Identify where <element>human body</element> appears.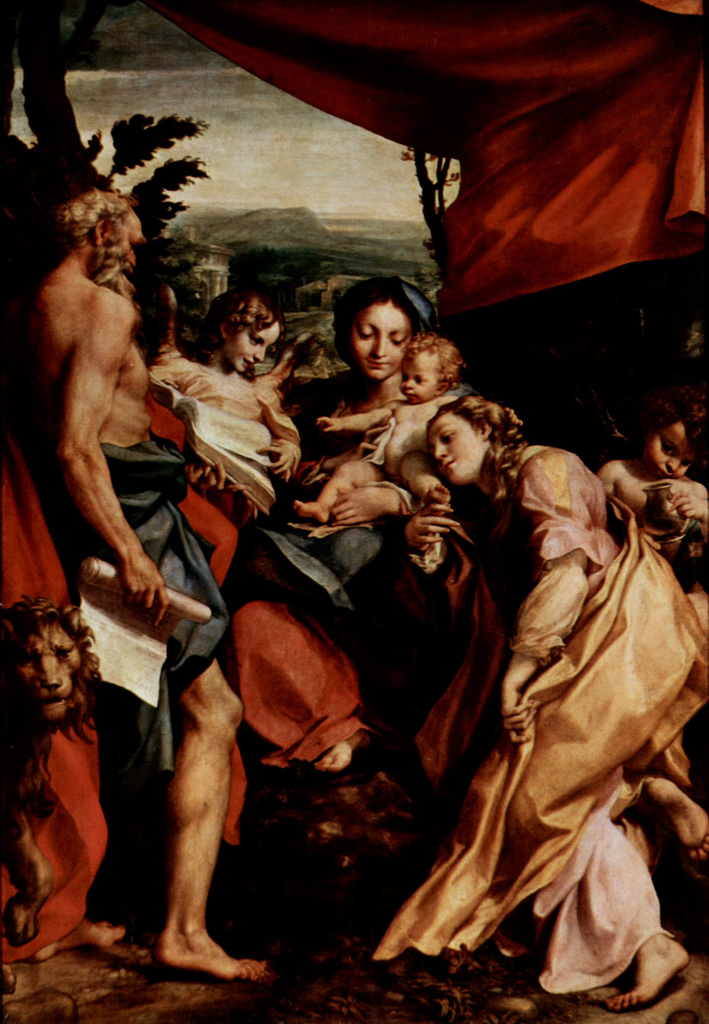
Appears at locate(281, 264, 434, 479).
